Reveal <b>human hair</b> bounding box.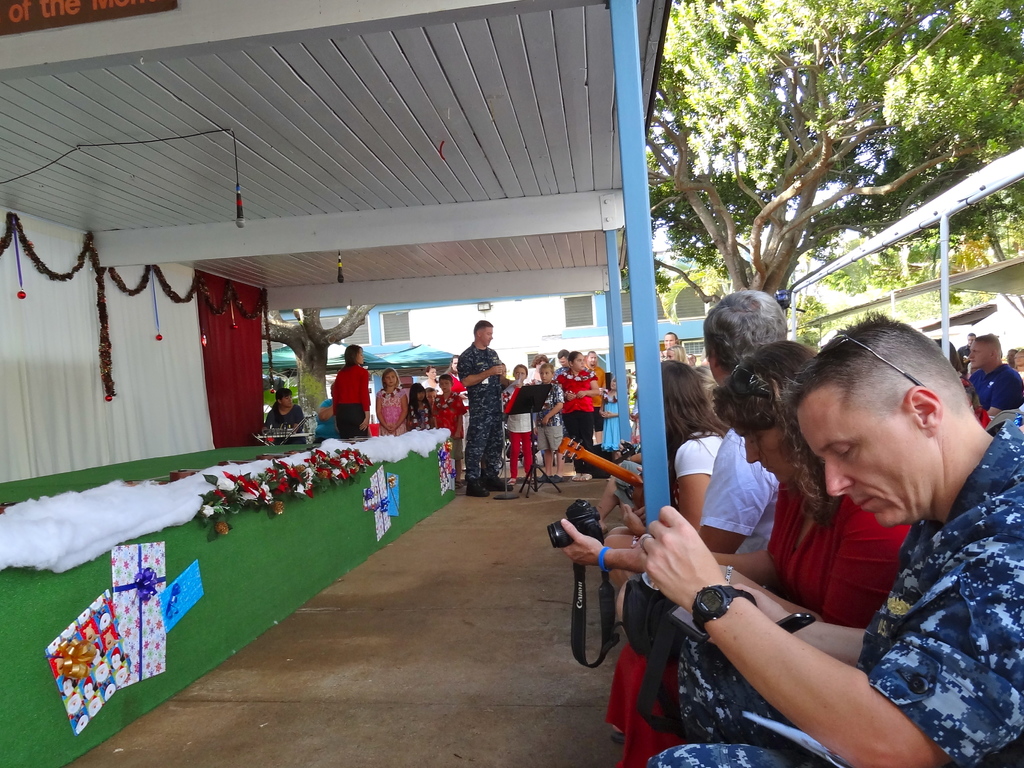
Revealed: bbox(446, 354, 459, 375).
